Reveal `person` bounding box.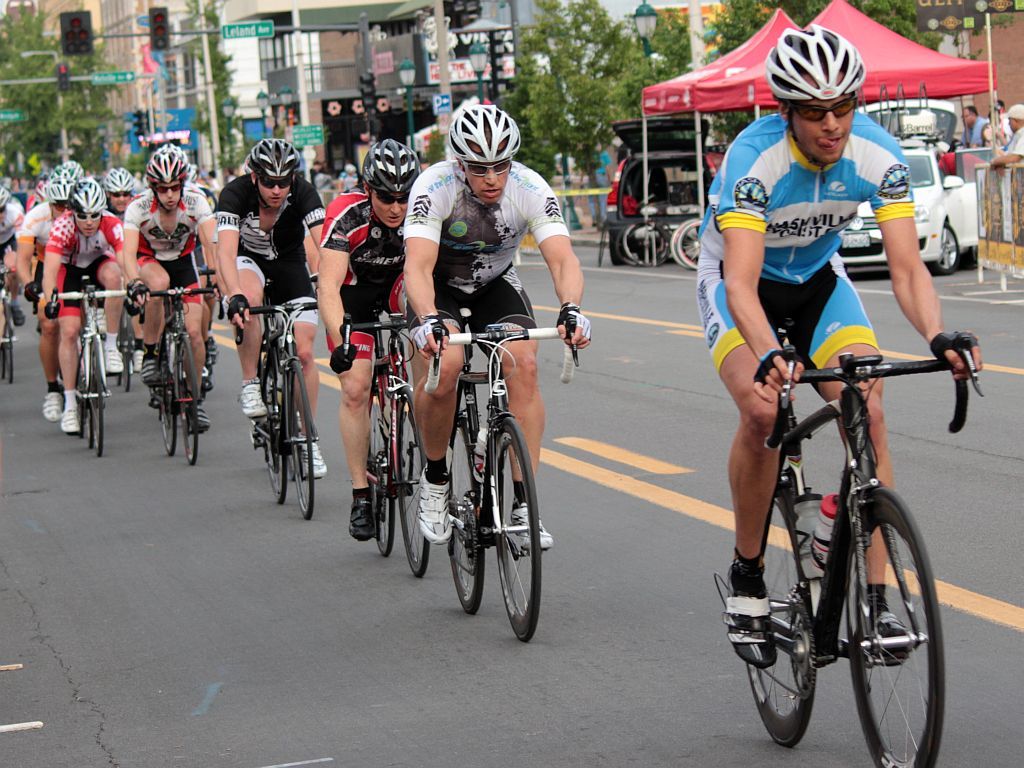
Revealed: crop(315, 141, 459, 545).
